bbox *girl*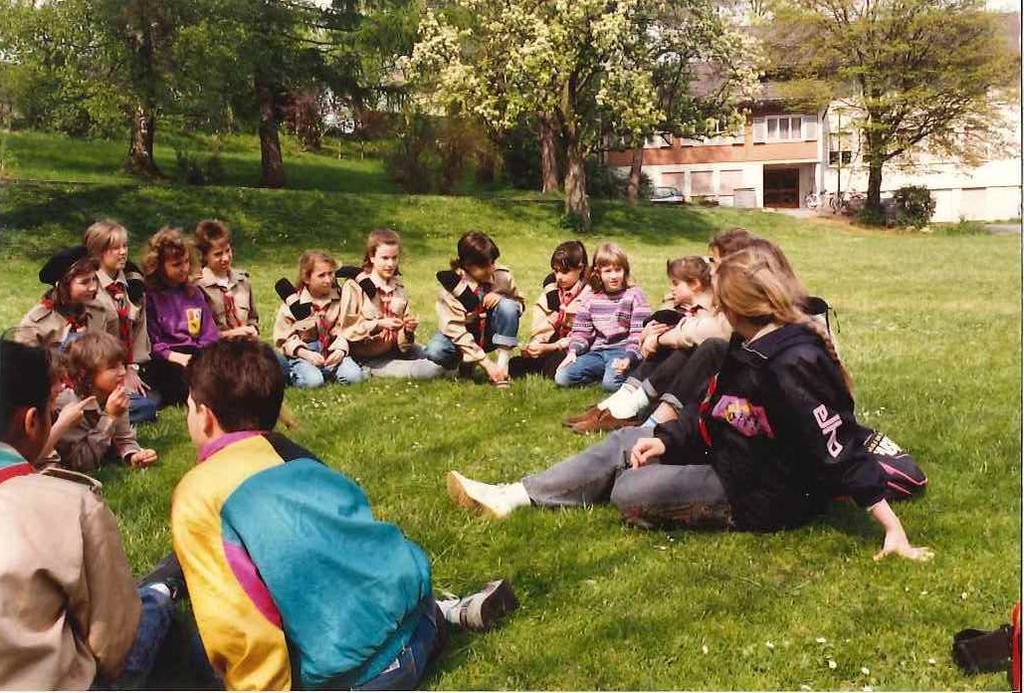
<region>441, 249, 934, 560</region>
